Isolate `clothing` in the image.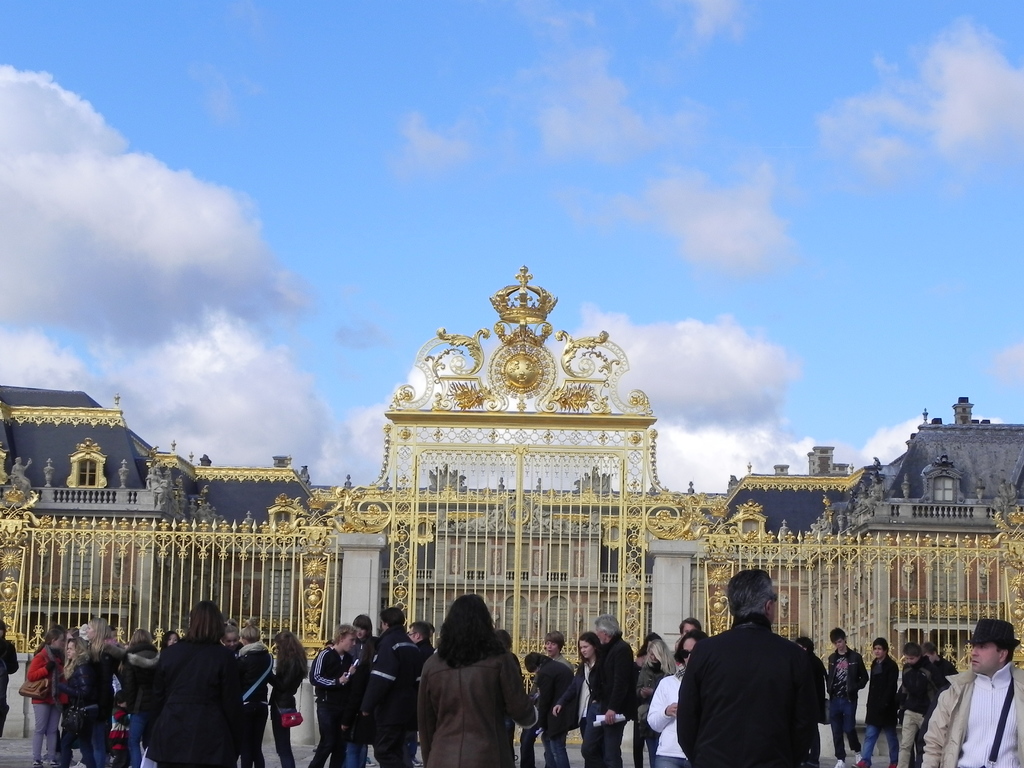
Isolated region: locate(503, 654, 516, 767).
